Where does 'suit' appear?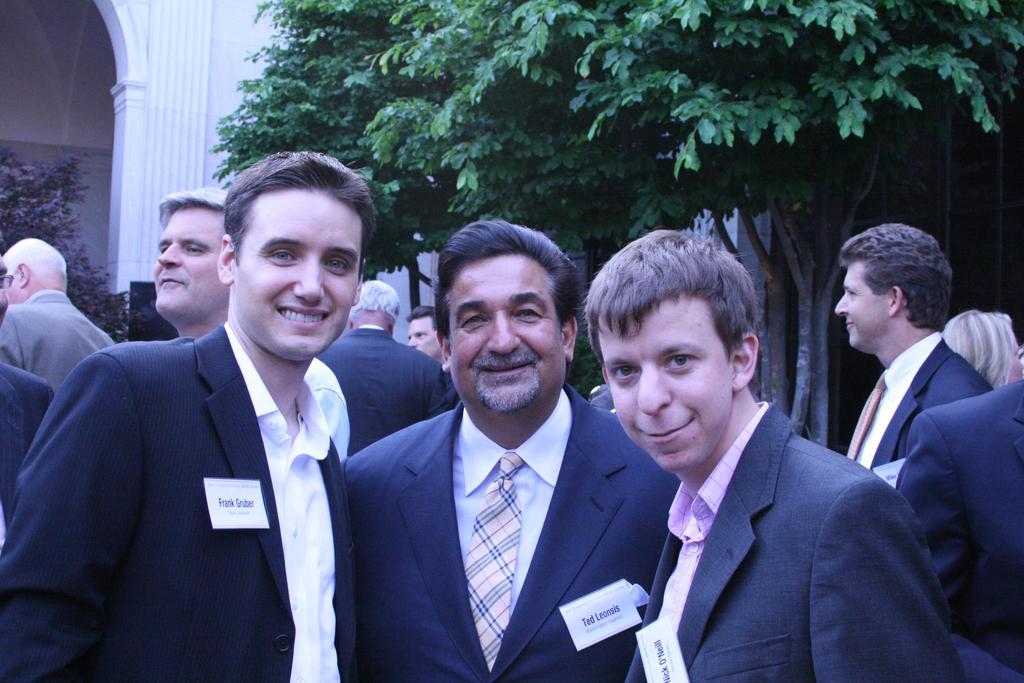
Appears at 625, 406, 967, 682.
